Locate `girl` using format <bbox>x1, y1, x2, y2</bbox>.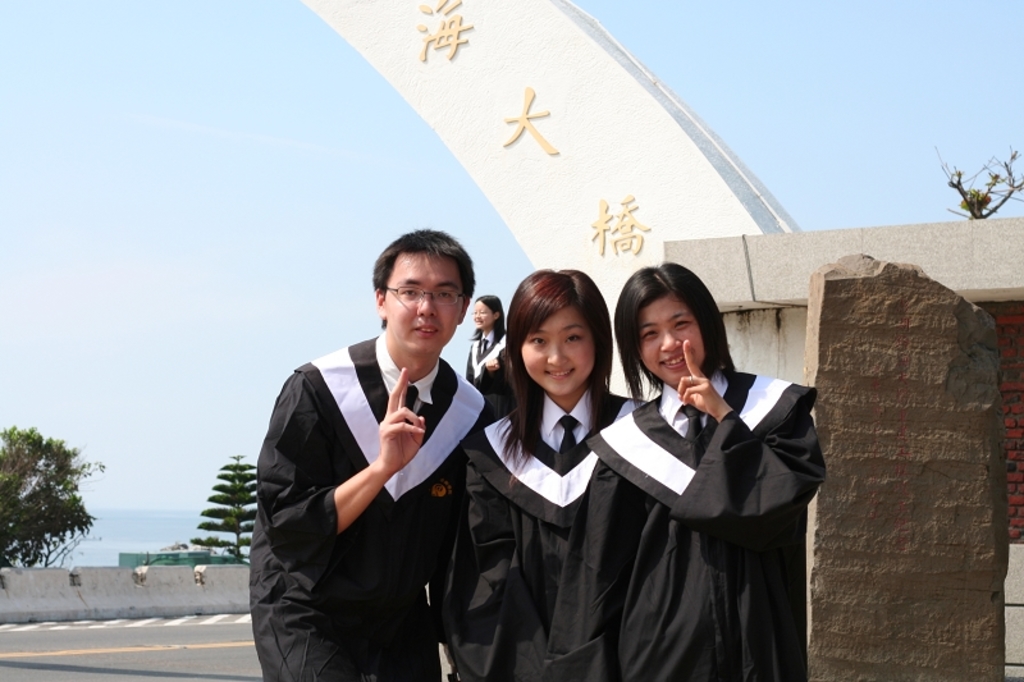
<bbox>442, 270, 649, 681</bbox>.
